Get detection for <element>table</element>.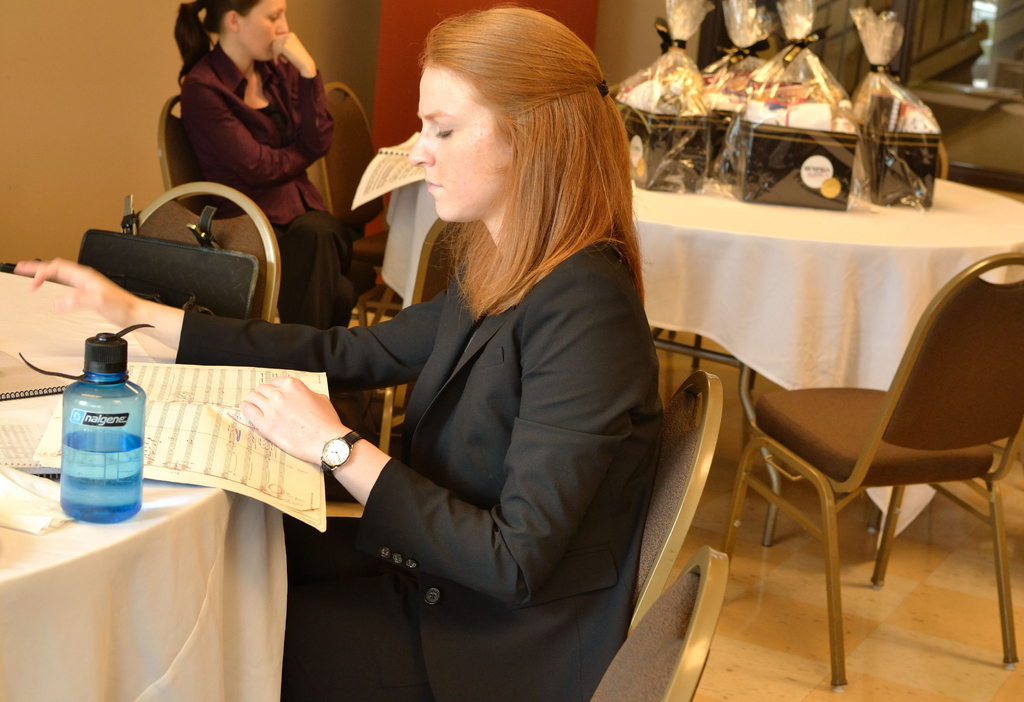
Detection: bbox=[0, 478, 291, 701].
